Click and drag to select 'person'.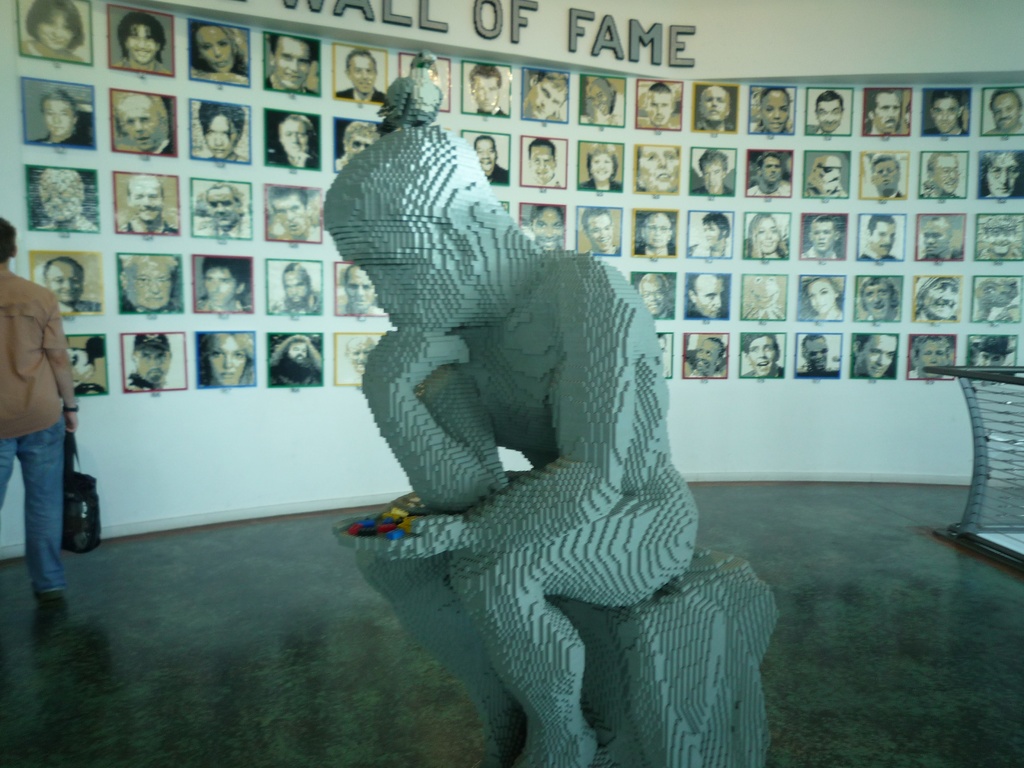
Selection: 851 332 899 379.
